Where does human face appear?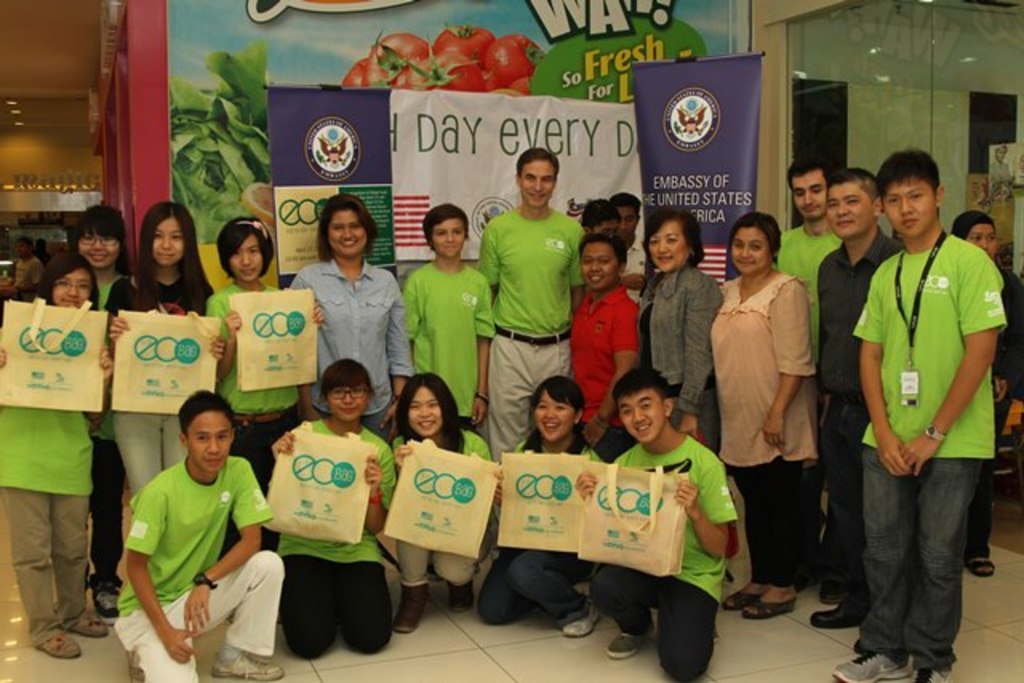
Appears at box=[518, 147, 560, 208].
